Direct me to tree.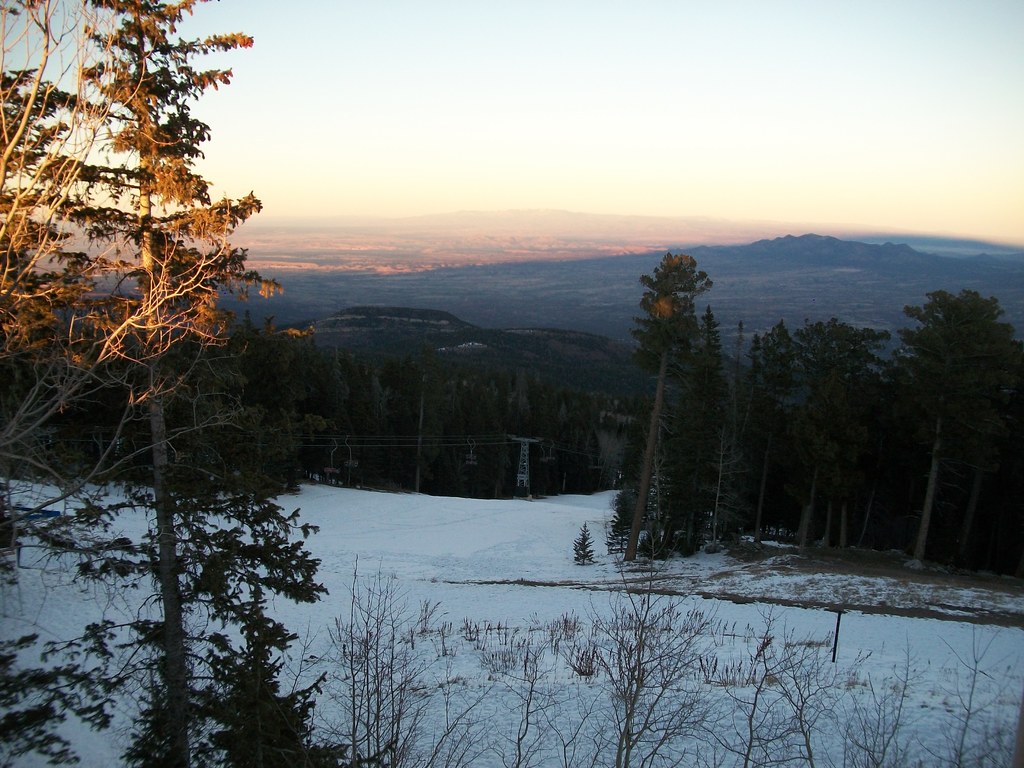
Direction: region(633, 250, 707, 361).
